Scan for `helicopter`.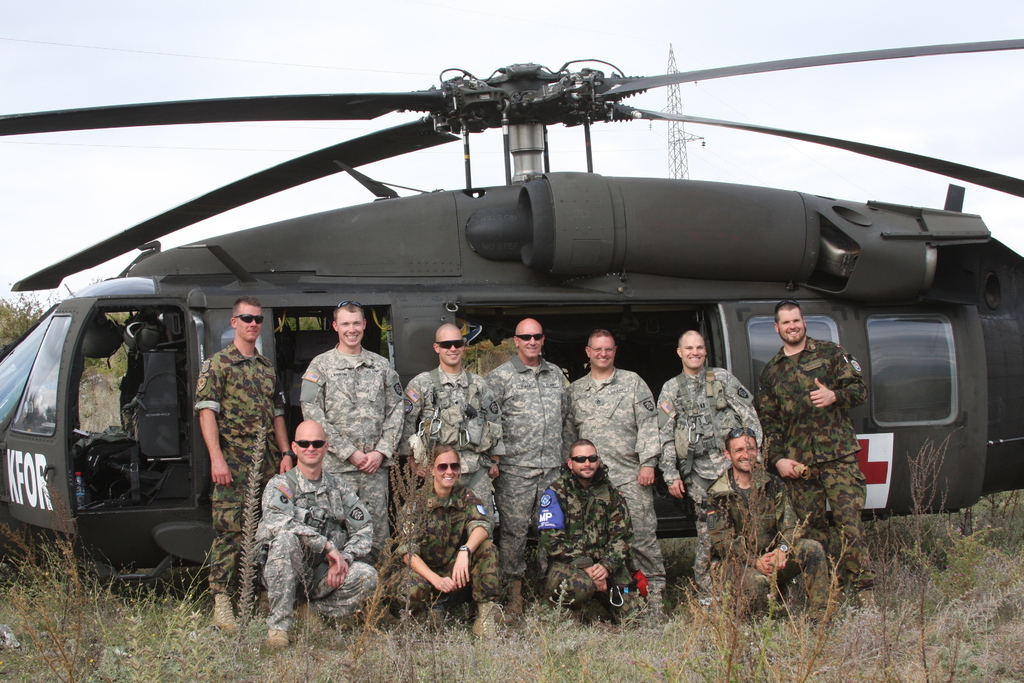
Scan result: l=1, t=0, r=1023, b=567.
